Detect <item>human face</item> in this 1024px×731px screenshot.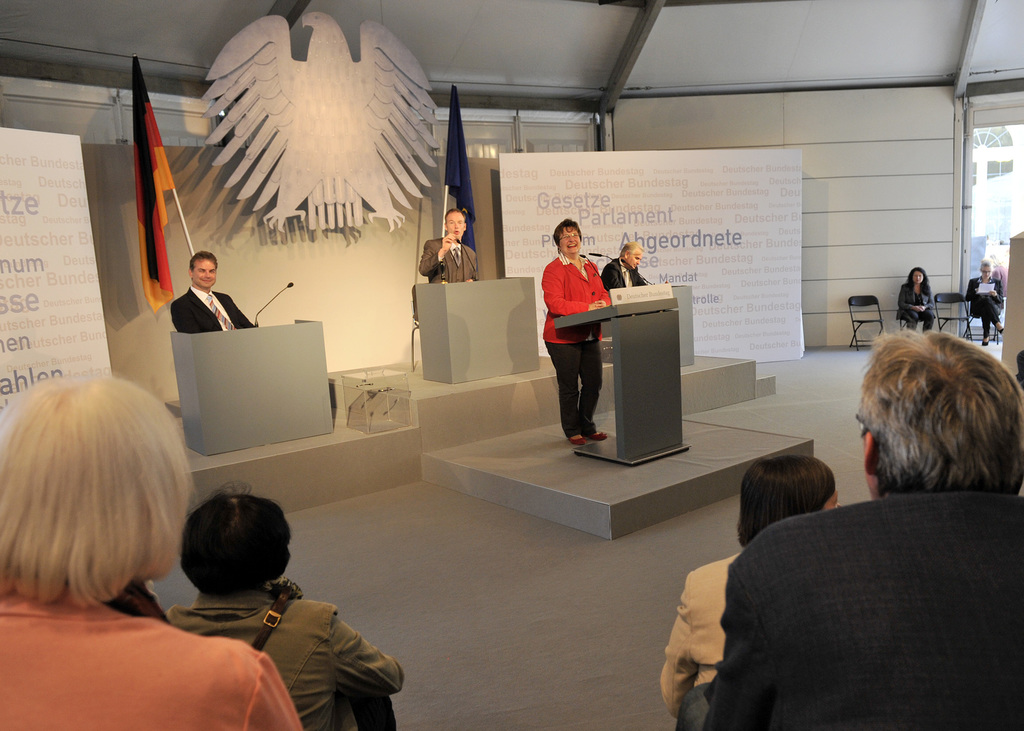
Detection: {"left": 194, "top": 254, "right": 215, "bottom": 289}.
